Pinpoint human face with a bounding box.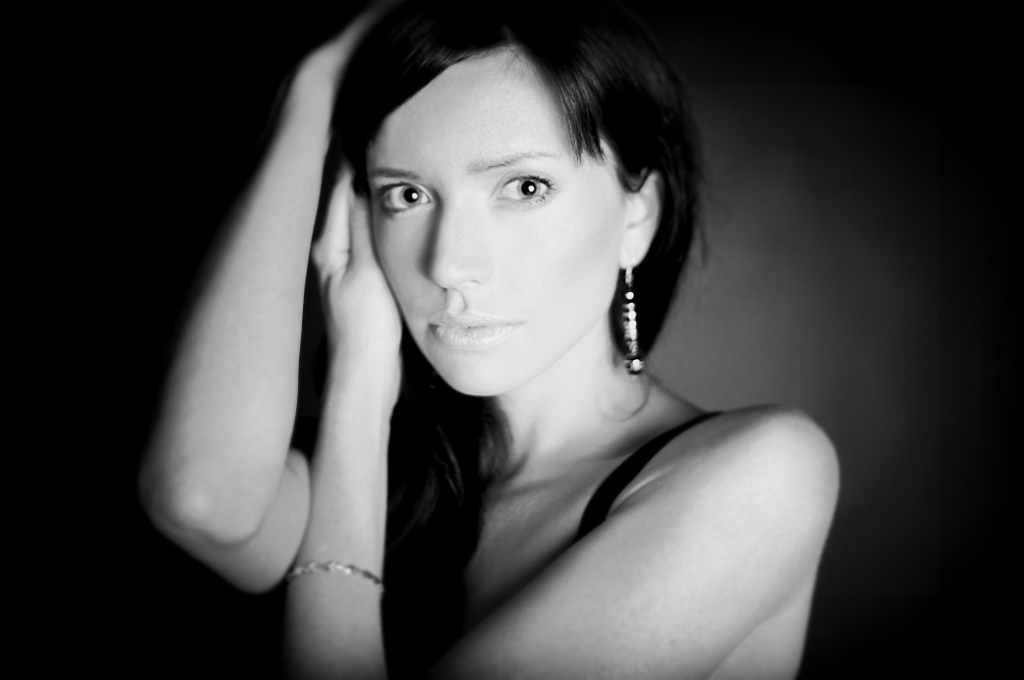
370, 44, 613, 394.
